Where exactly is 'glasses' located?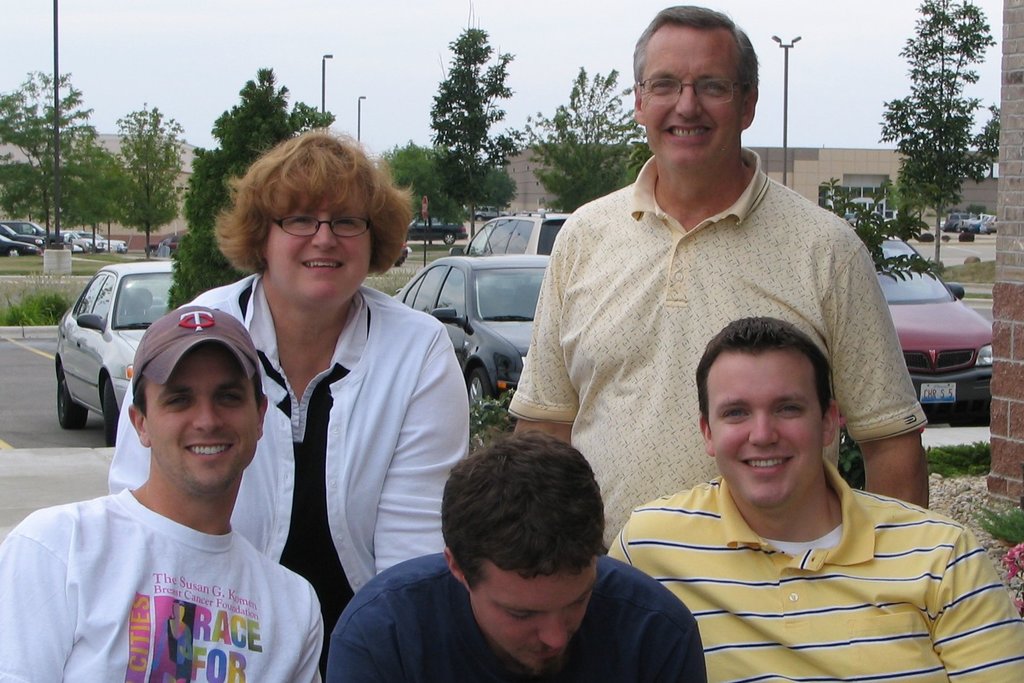
Its bounding box is <box>634,76,746,101</box>.
